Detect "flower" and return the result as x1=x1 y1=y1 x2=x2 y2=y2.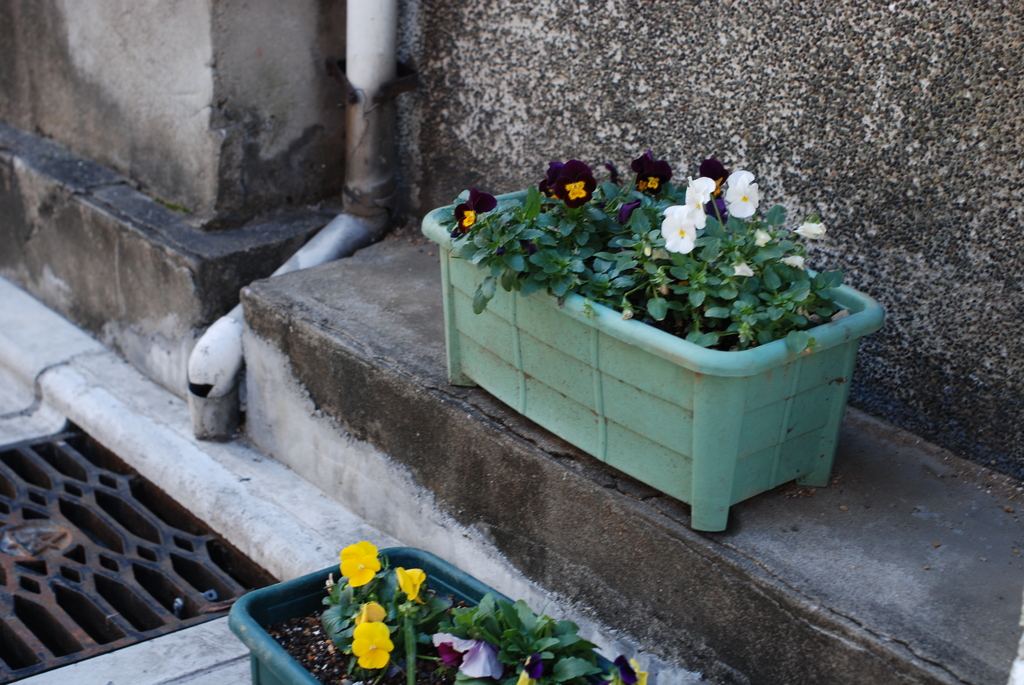
x1=727 y1=176 x2=757 y2=217.
